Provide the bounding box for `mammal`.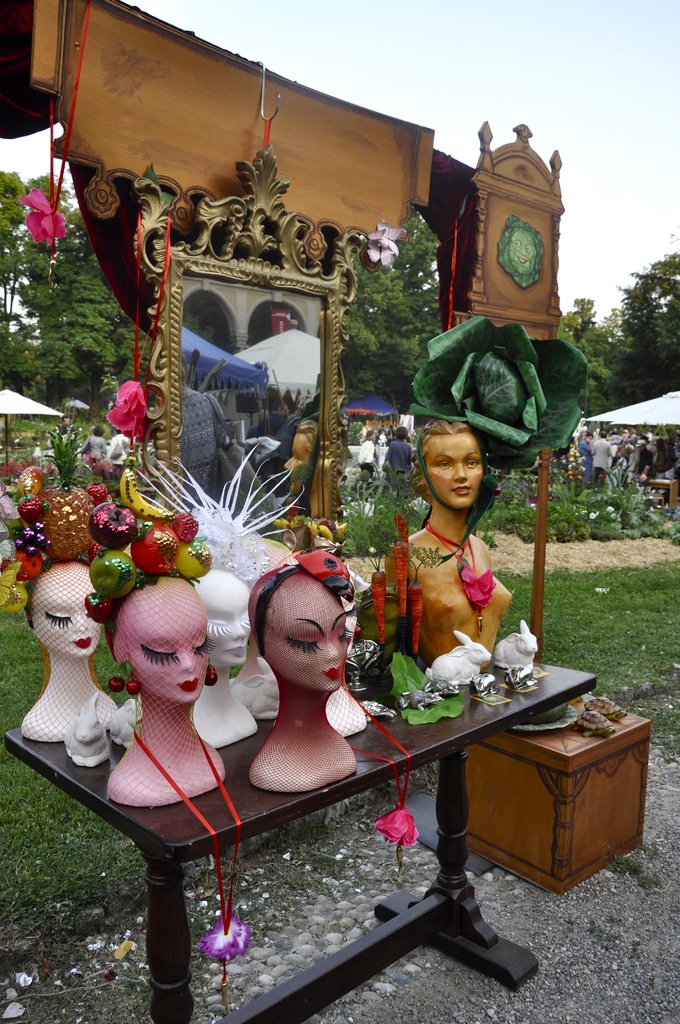
382 424 411 495.
